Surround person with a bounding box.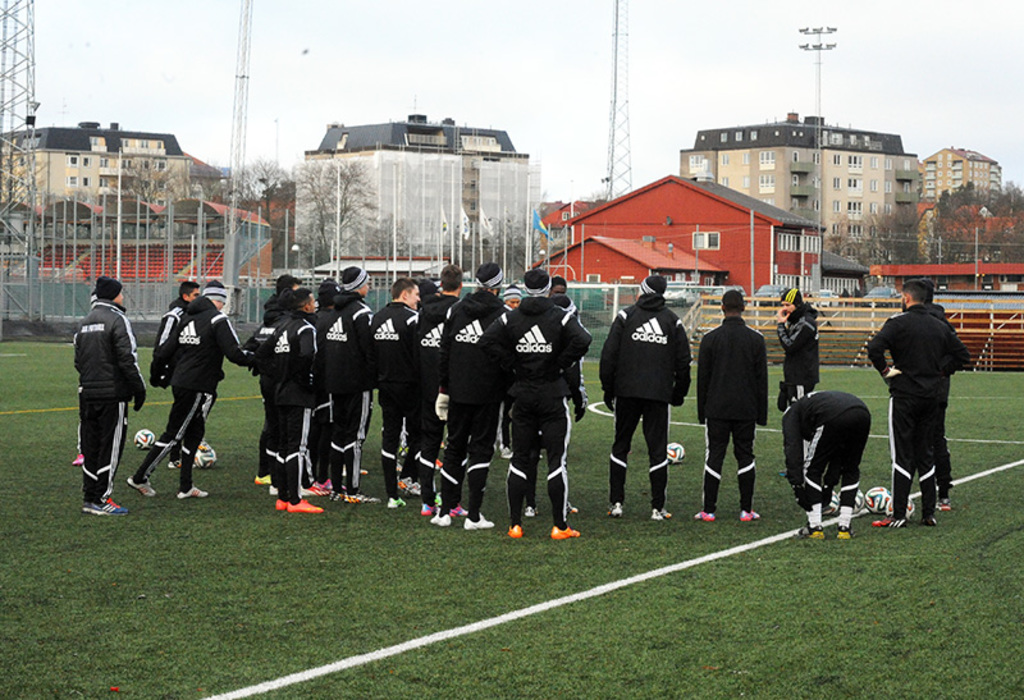
region(776, 284, 822, 411).
